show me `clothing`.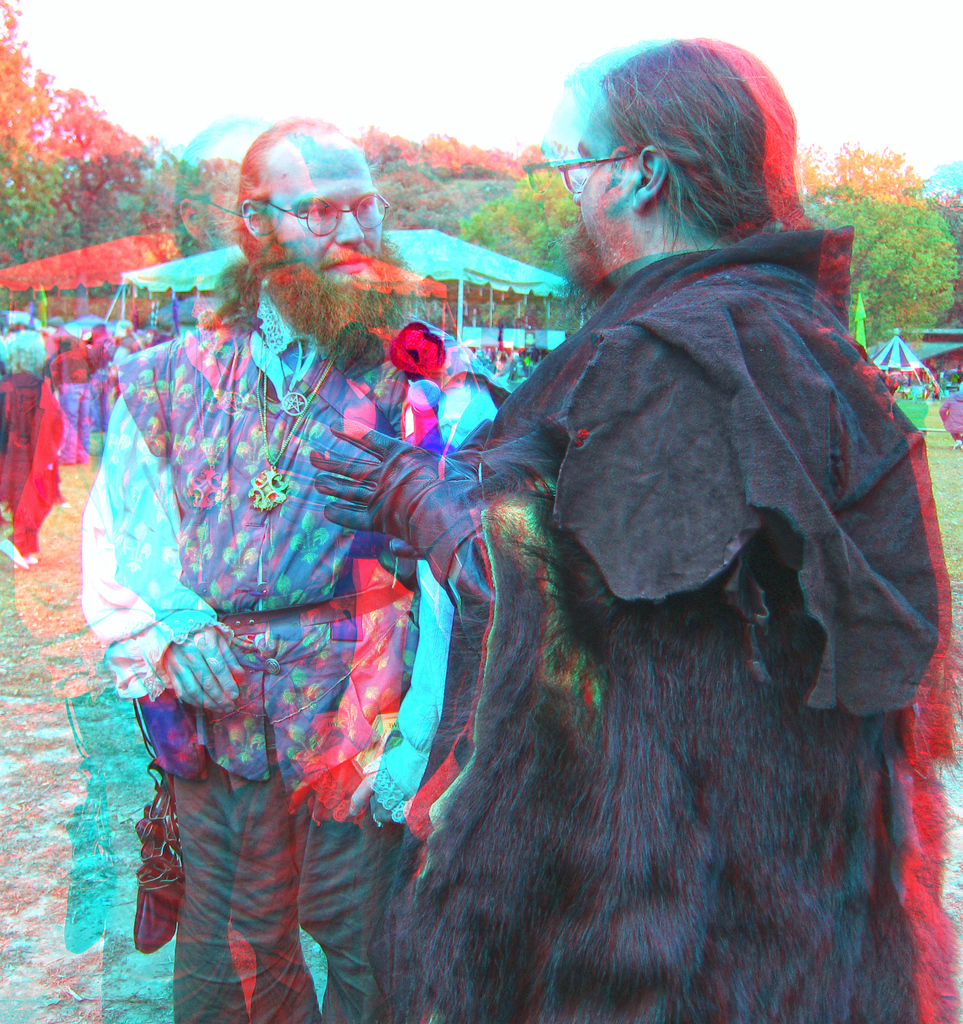
`clothing` is here: <region>0, 316, 67, 566</region>.
